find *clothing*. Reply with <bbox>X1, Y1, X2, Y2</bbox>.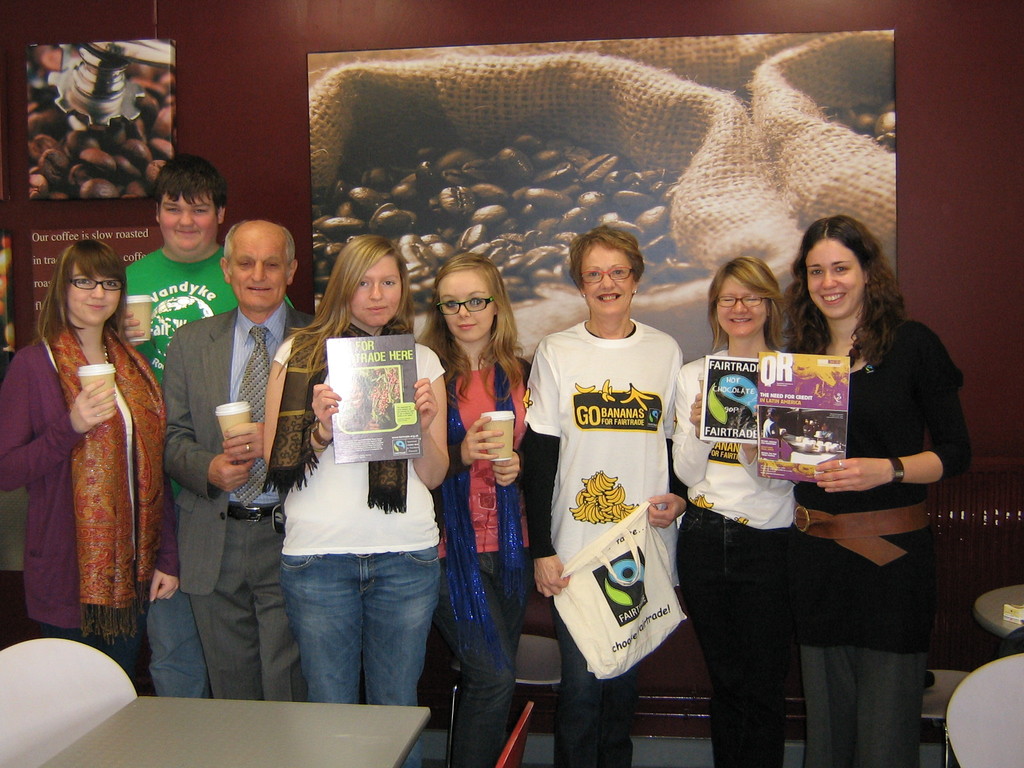
<bbox>24, 288, 175, 646</bbox>.
